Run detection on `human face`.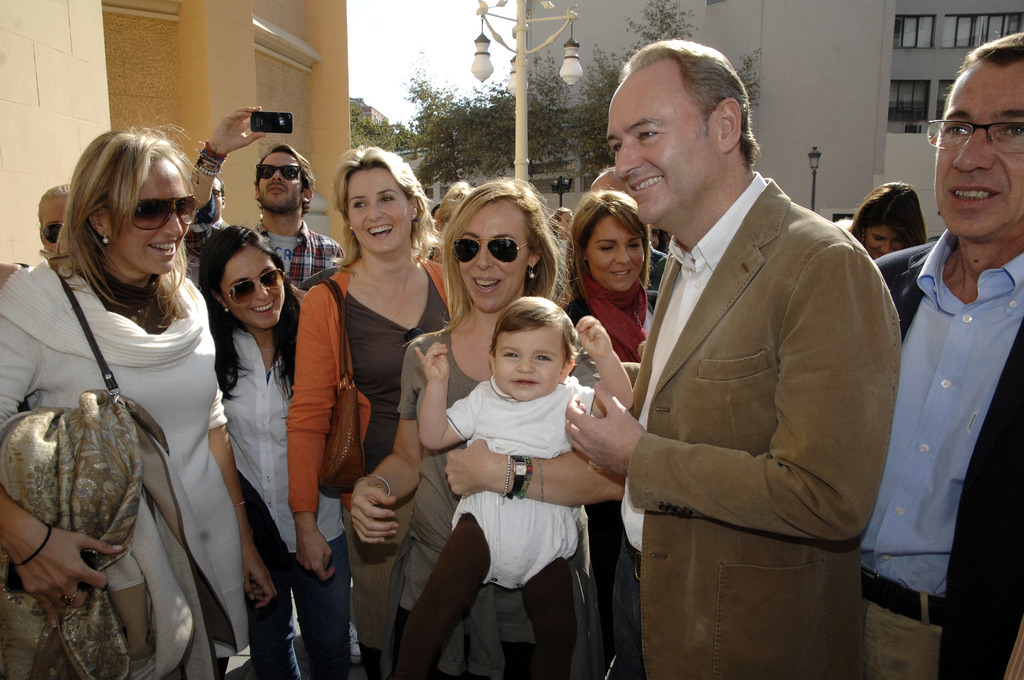
Result: detection(257, 146, 305, 213).
